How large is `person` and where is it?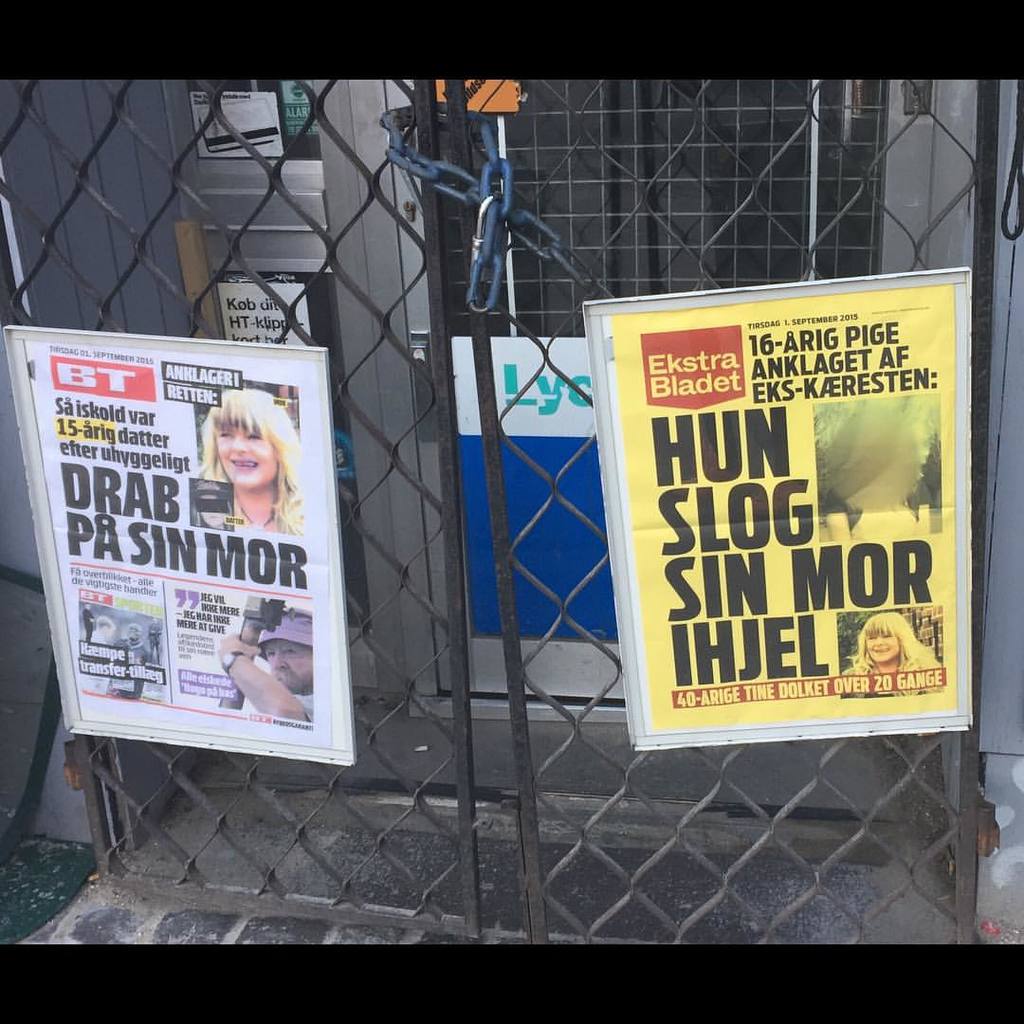
Bounding box: 844,613,940,704.
